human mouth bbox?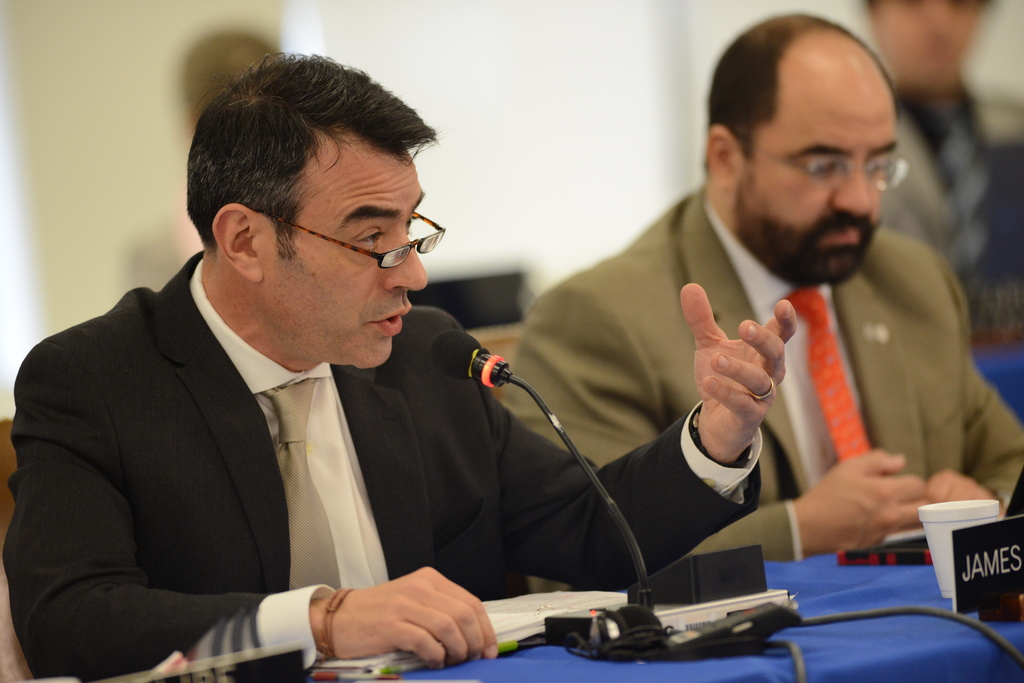
l=820, t=220, r=865, b=252
